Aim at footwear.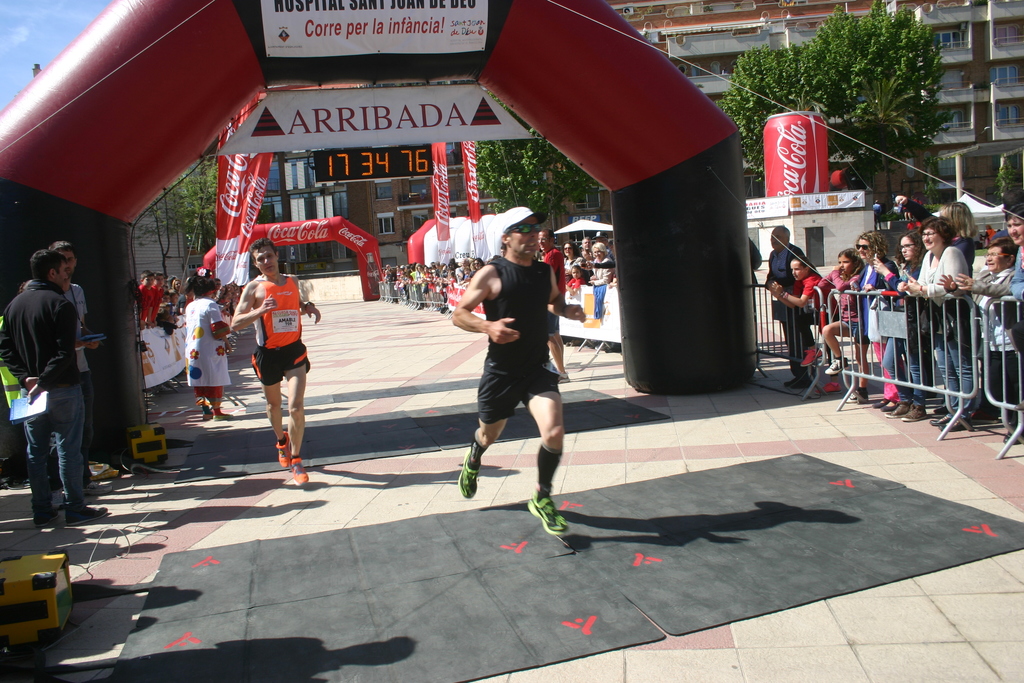
Aimed at 212:407:229:424.
